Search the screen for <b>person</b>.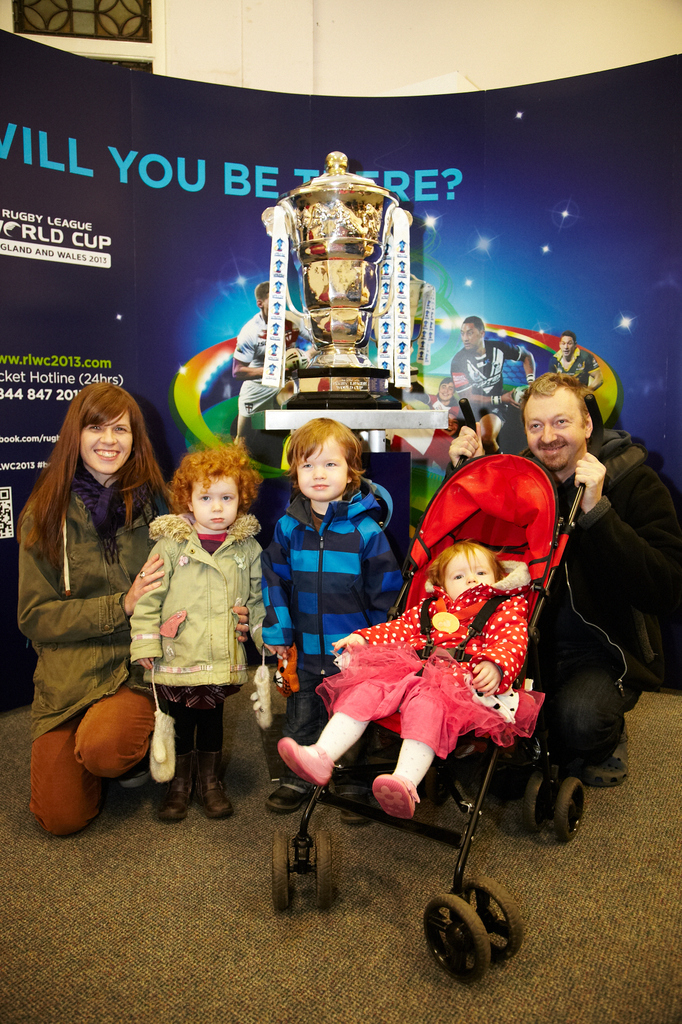
Found at left=127, top=413, right=270, bottom=861.
